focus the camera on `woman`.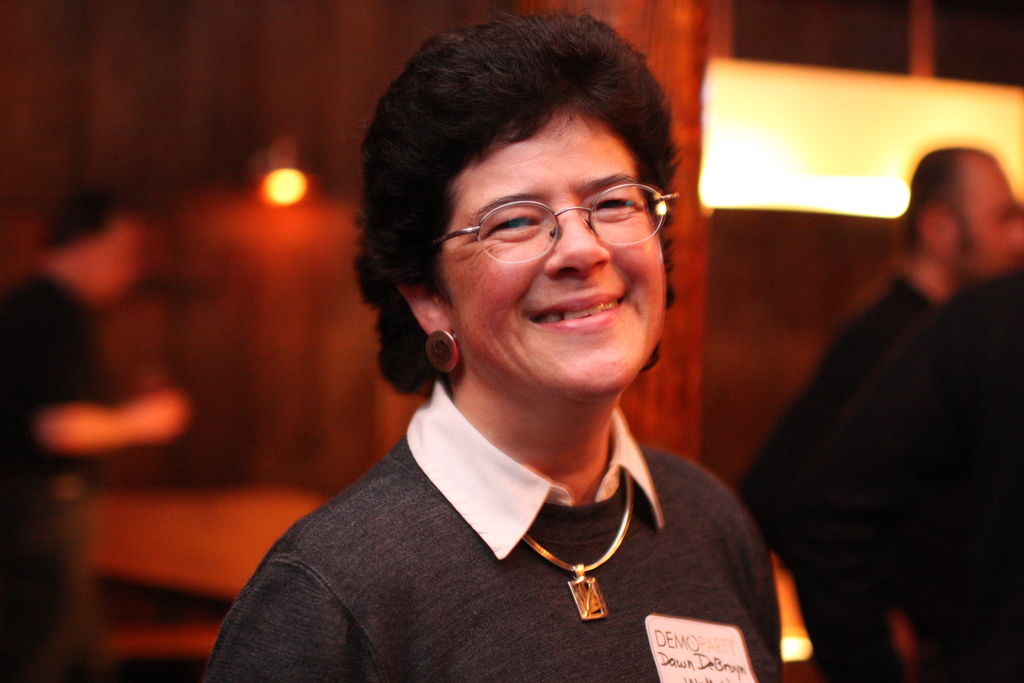
Focus region: <box>226,23,859,677</box>.
